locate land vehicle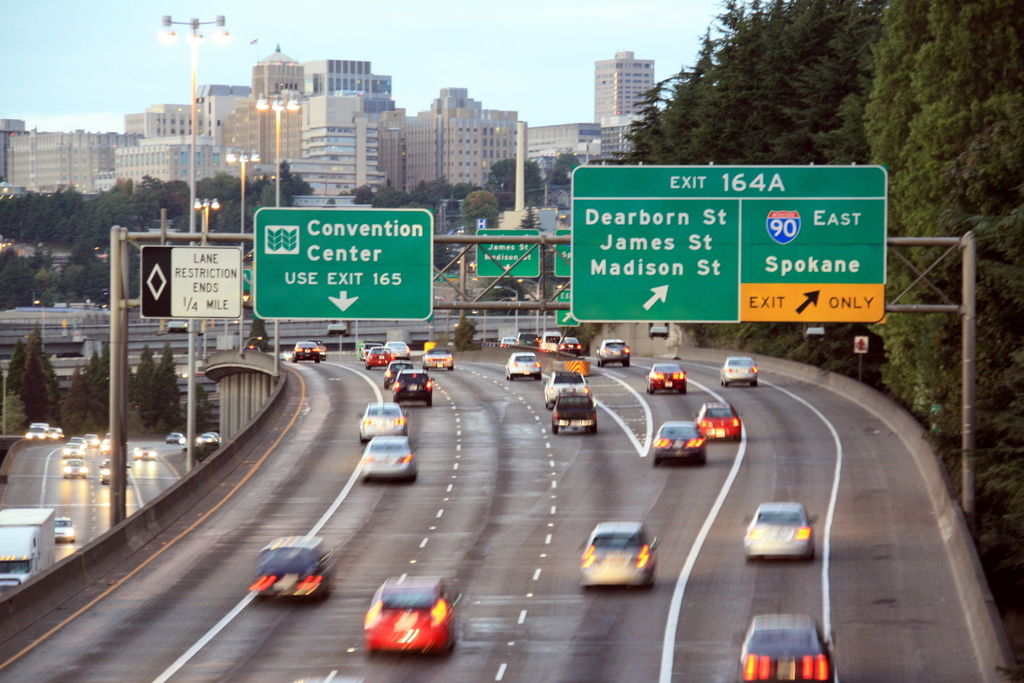
l=719, t=353, r=757, b=384
